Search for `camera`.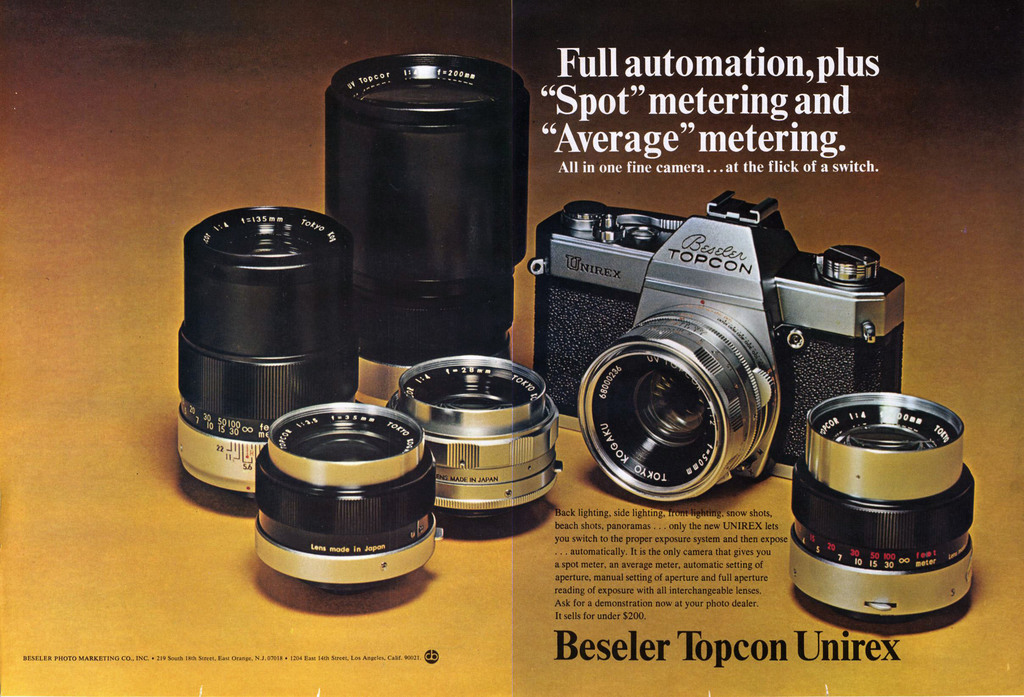
Found at (173,202,360,509).
